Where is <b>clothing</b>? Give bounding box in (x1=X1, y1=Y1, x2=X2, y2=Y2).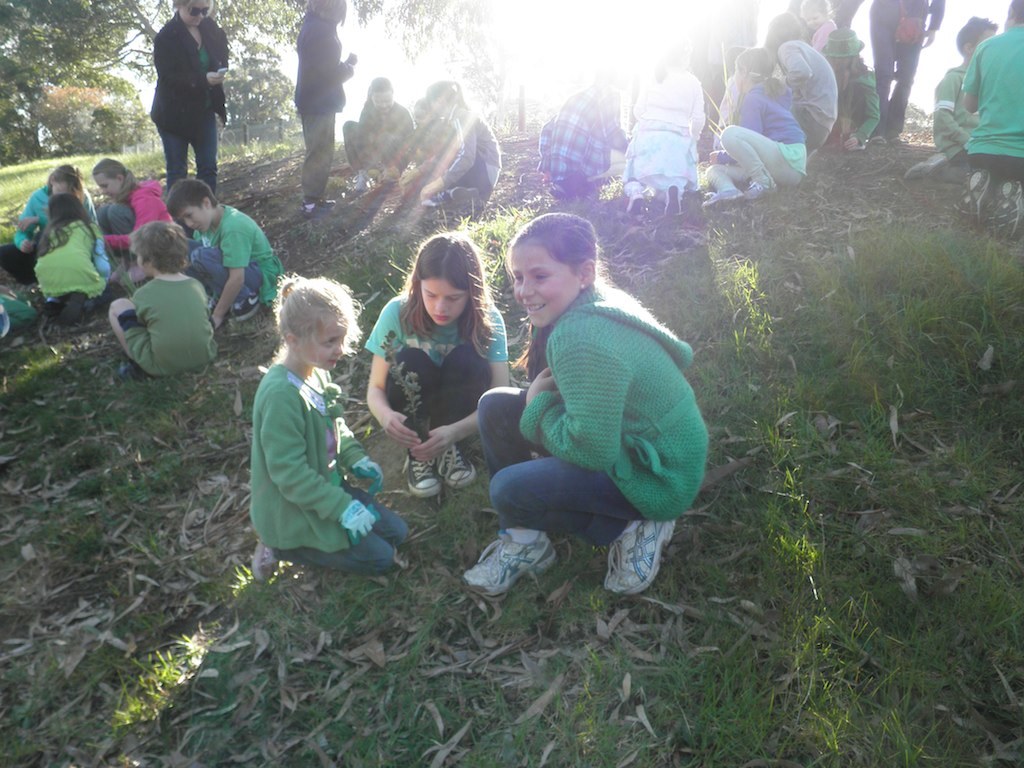
(x1=364, y1=286, x2=515, y2=451).
